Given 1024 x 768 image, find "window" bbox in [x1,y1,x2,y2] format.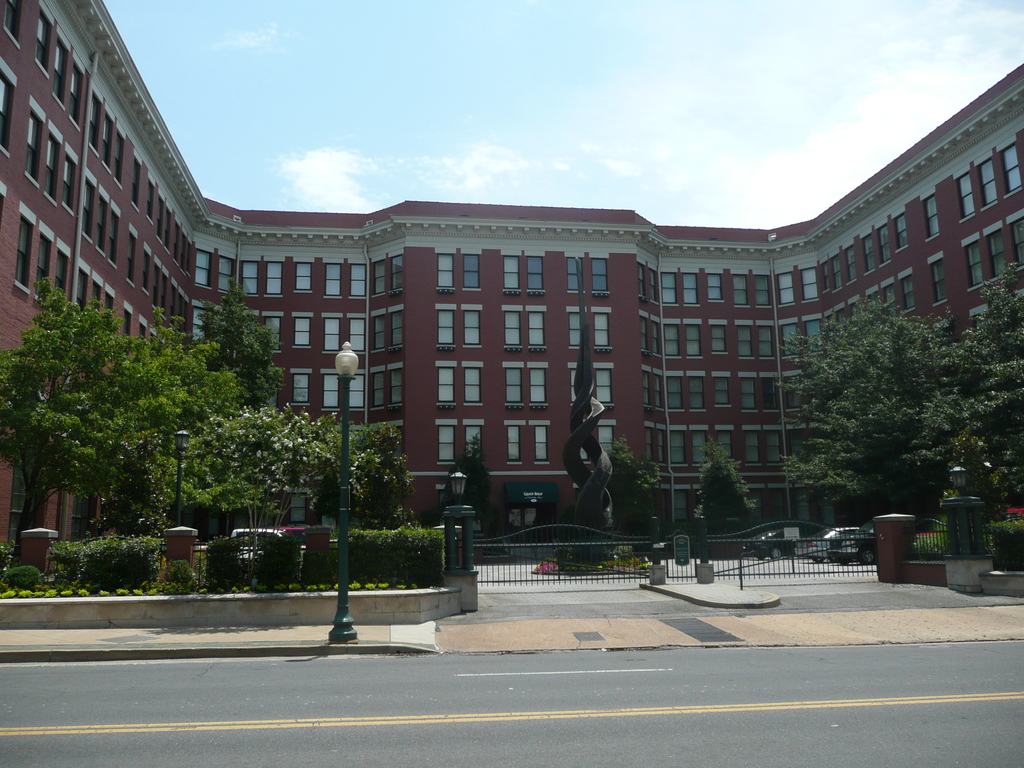
[715,426,731,464].
